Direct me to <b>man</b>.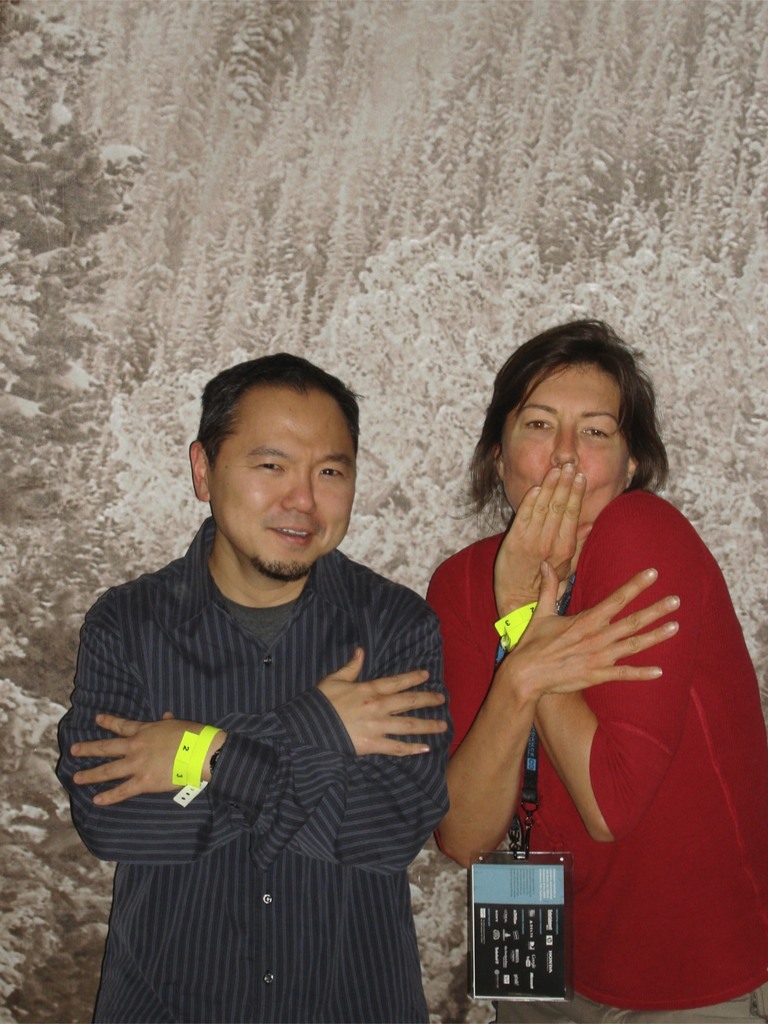
Direction: l=58, t=314, r=499, b=998.
